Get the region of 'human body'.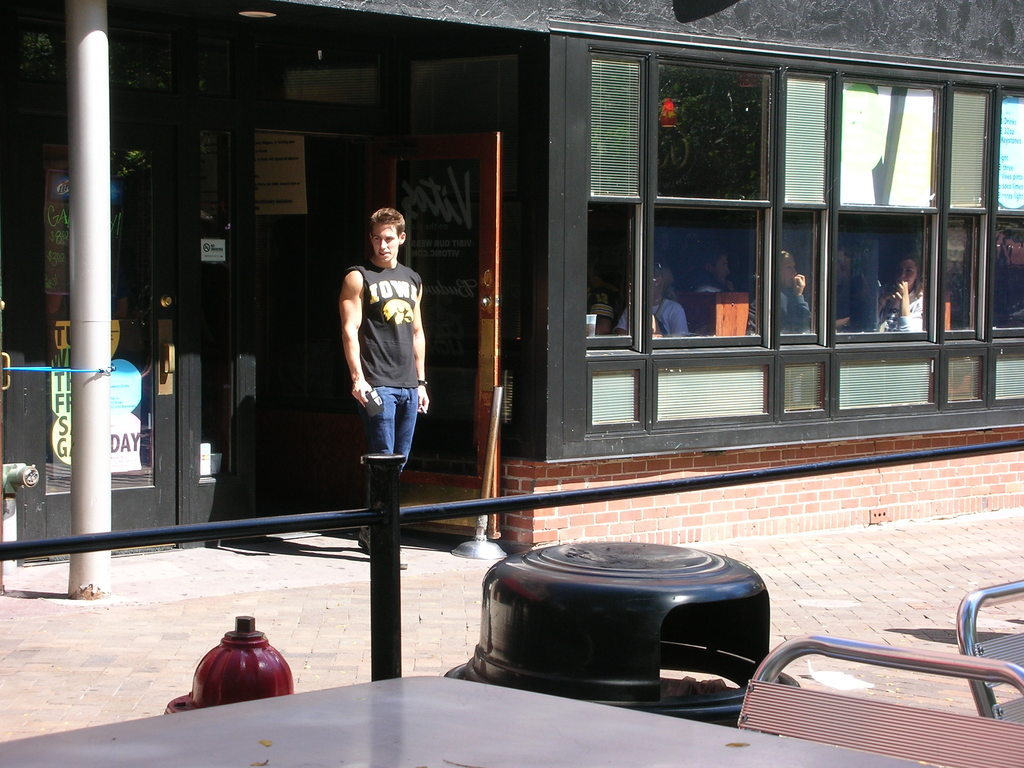
BBox(647, 259, 691, 334).
